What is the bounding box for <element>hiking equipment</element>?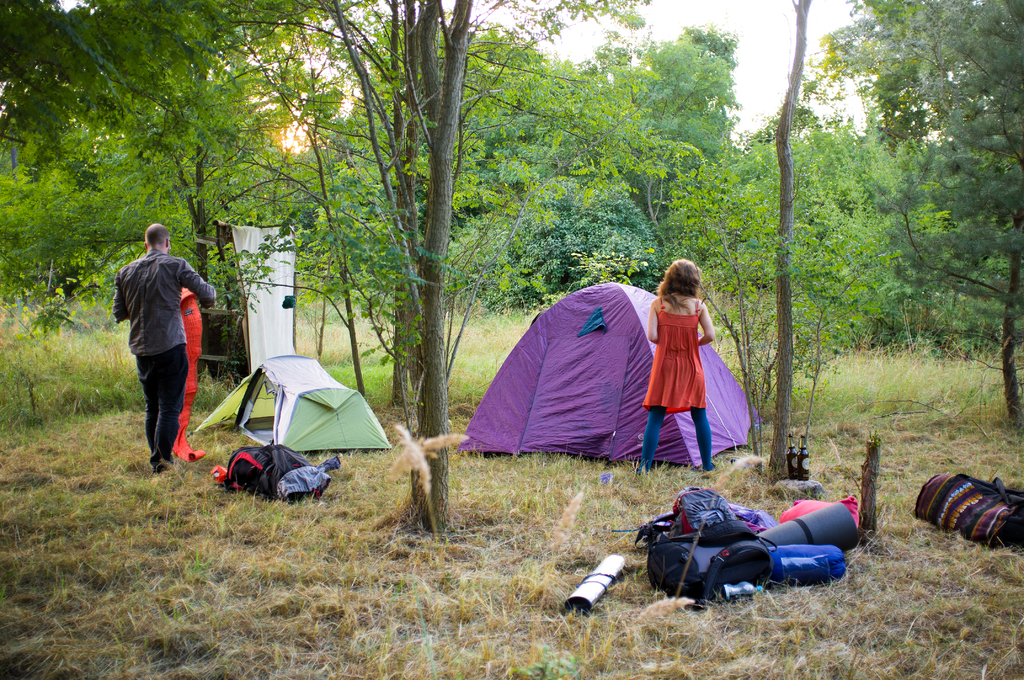
x1=191 y1=343 x2=399 y2=458.
